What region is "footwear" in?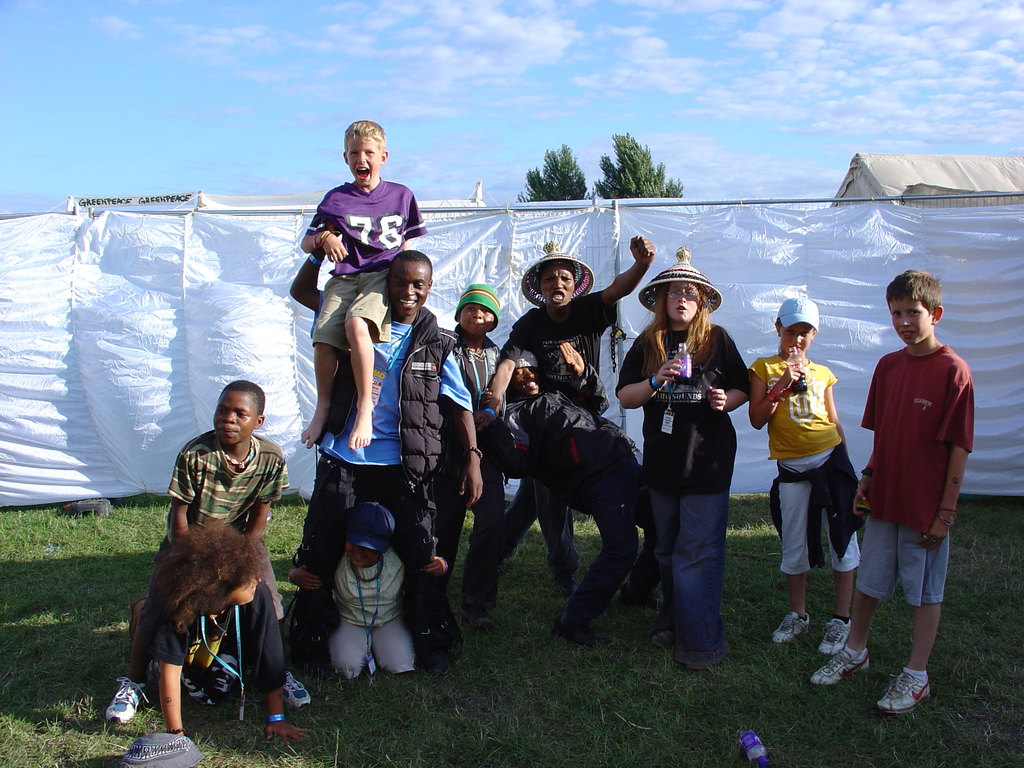
bbox=[554, 614, 620, 654].
